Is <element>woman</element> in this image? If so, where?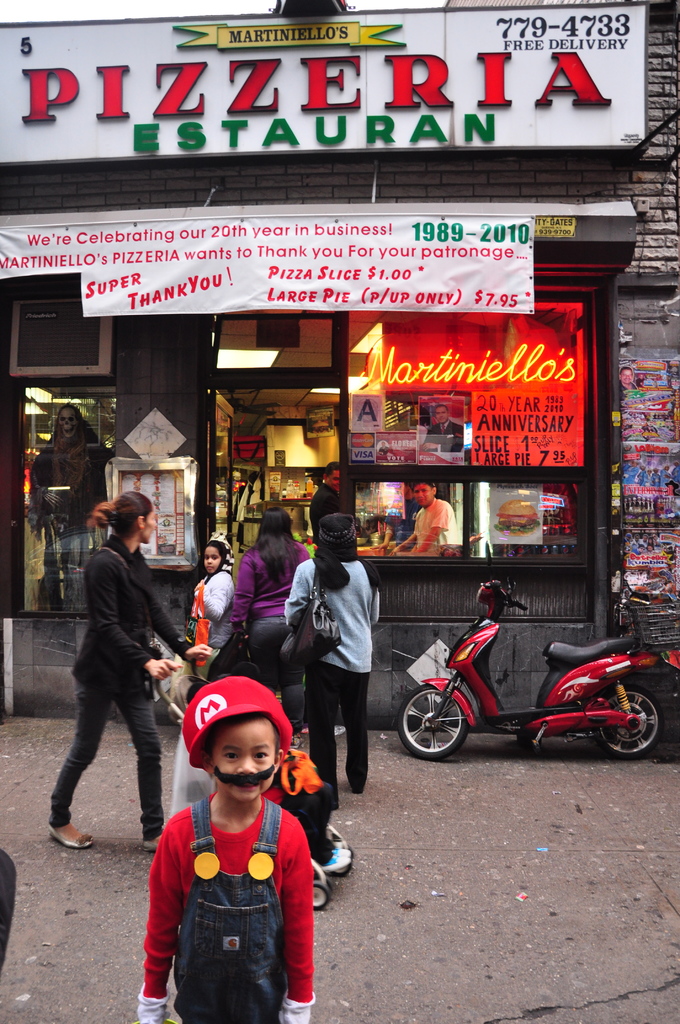
Yes, at locate(283, 513, 380, 807).
